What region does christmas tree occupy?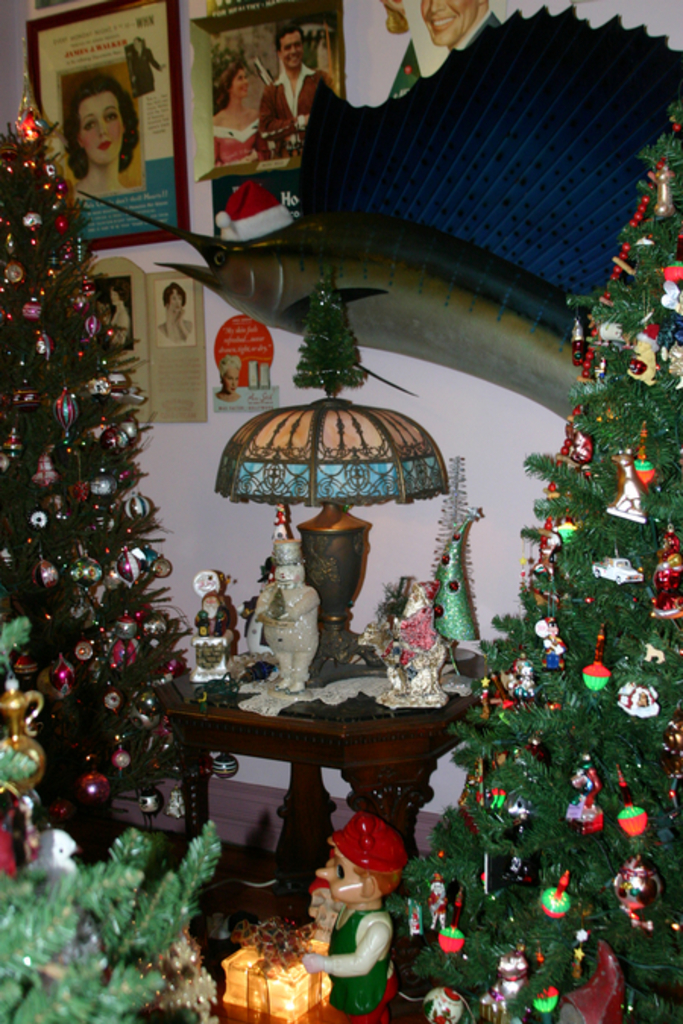
rect(396, 70, 681, 1022).
